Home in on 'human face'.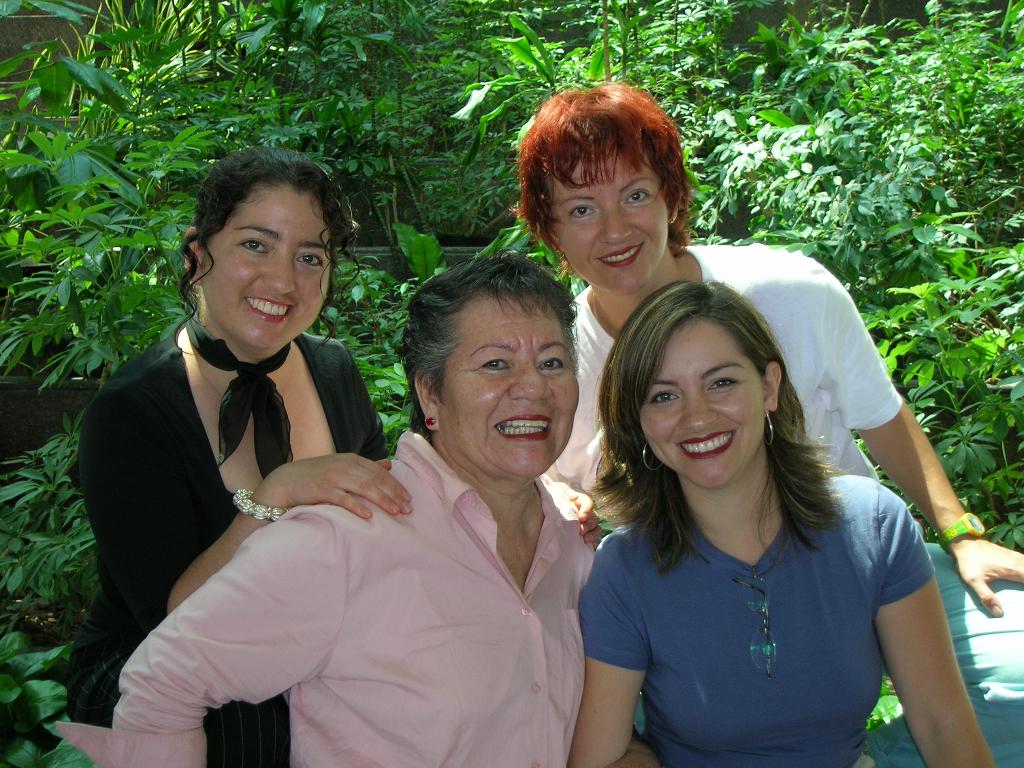
Homed in at region(209, 186, 331, 349).
